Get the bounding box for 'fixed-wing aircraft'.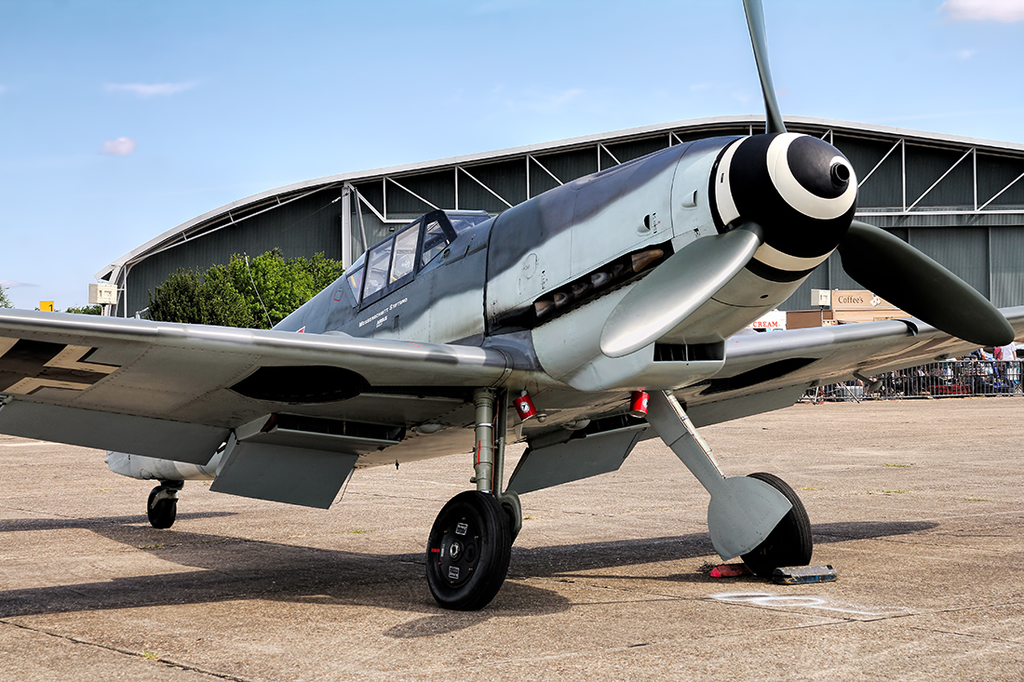
(x1=0, y1=0, x2=1023, y2=613).
